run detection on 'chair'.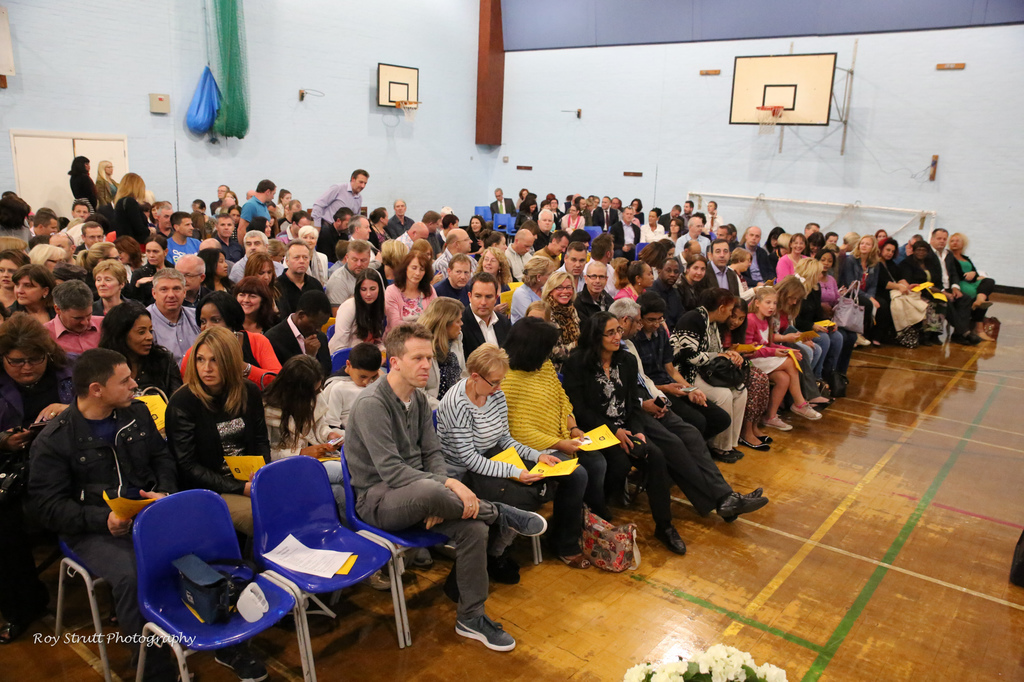
Result: (582,225,600,250).
